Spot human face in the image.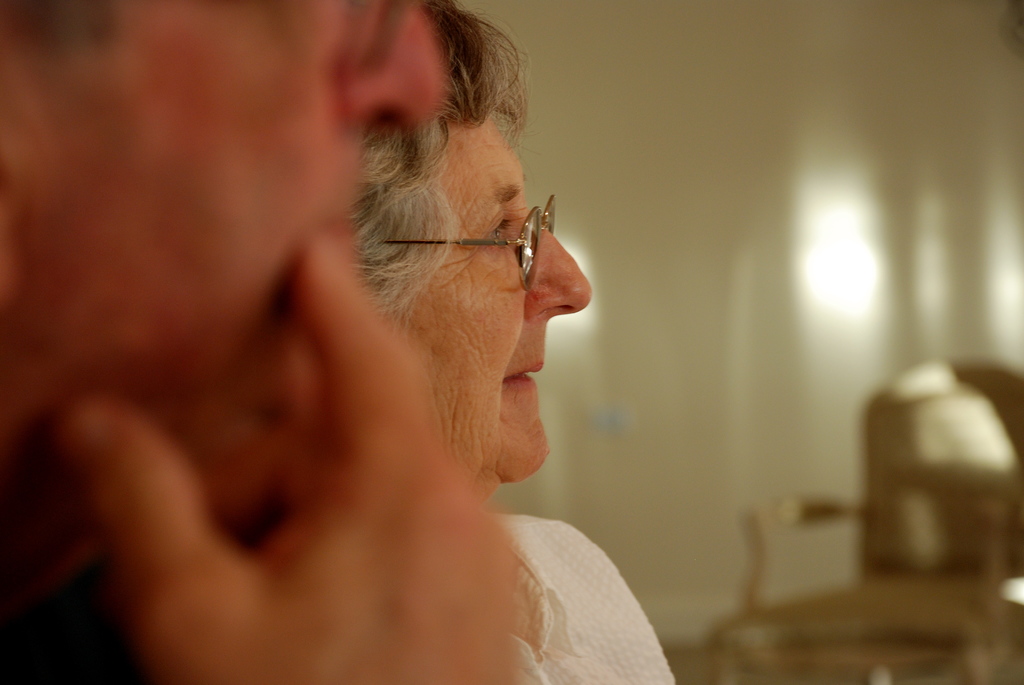
human face found at l=0, t=0, r=446, b=517.
